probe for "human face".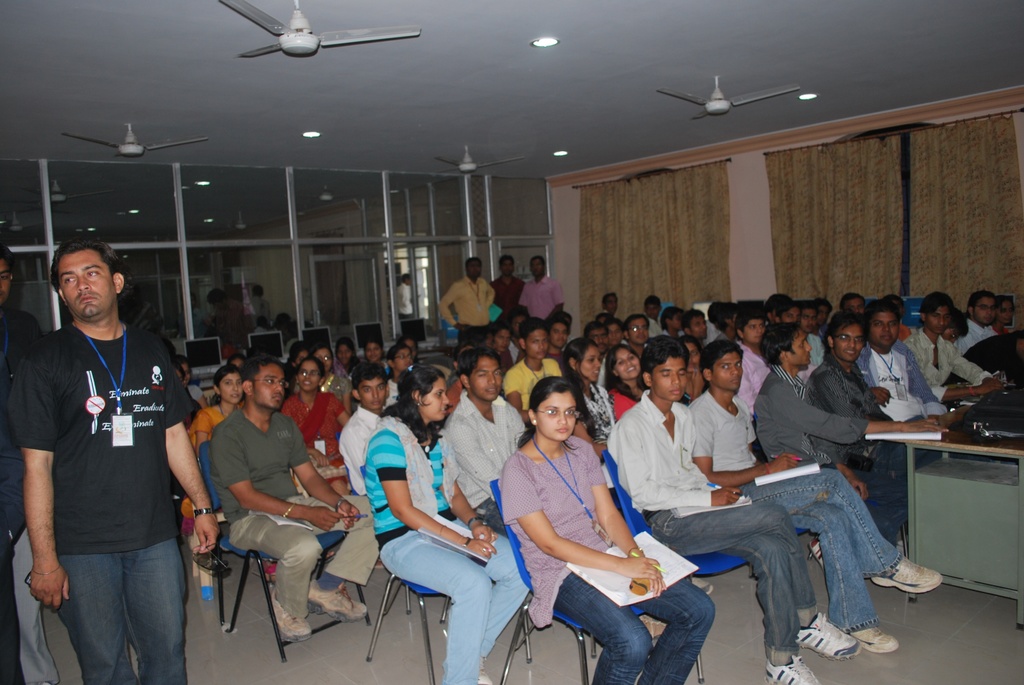
Probe result: x1=927, y1=306, x2=948, y2=331.
